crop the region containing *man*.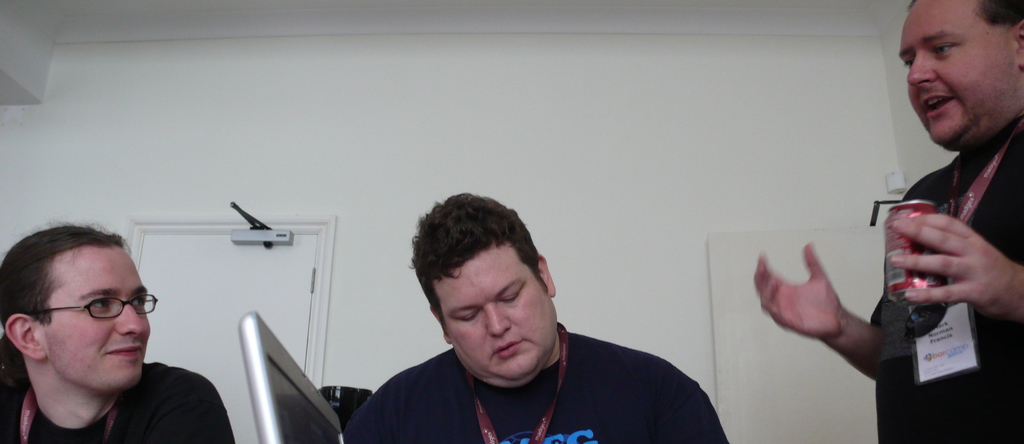
Crop region: rect(0, 224, 236, 443).
